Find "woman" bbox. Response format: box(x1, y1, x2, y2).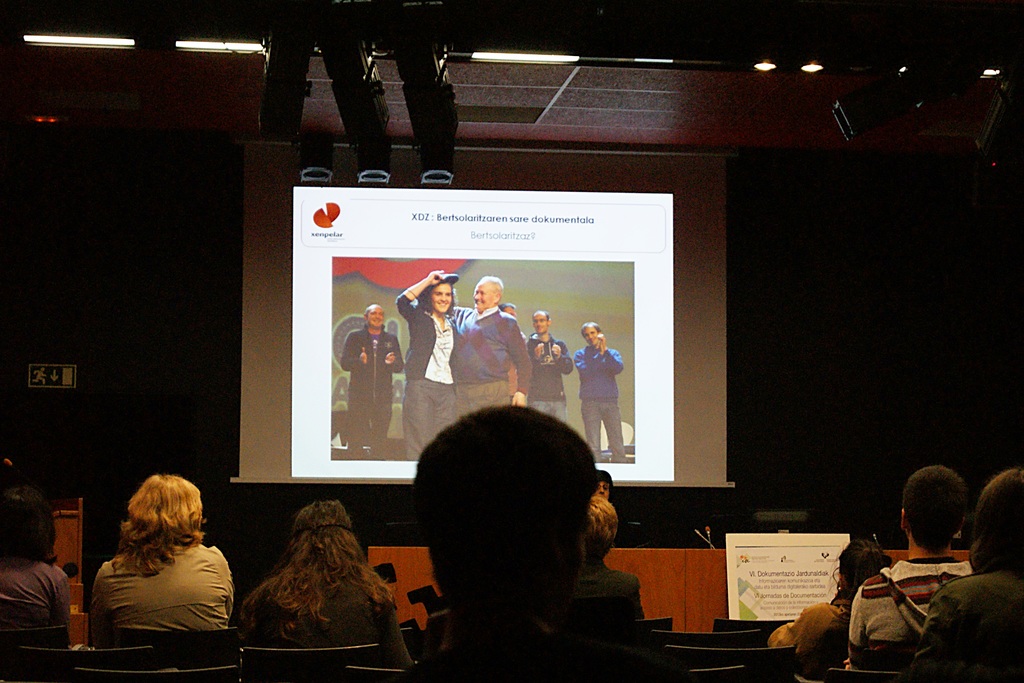
box(0, 488, 72, 646).
